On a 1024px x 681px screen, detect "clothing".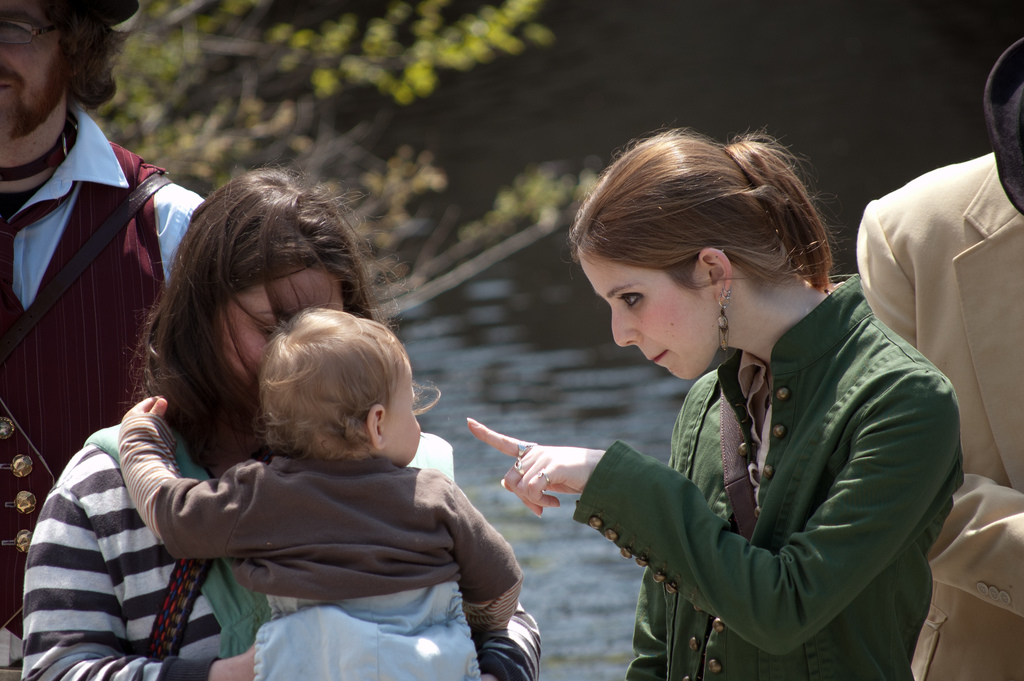
rect(0, 104, 209, 671).
